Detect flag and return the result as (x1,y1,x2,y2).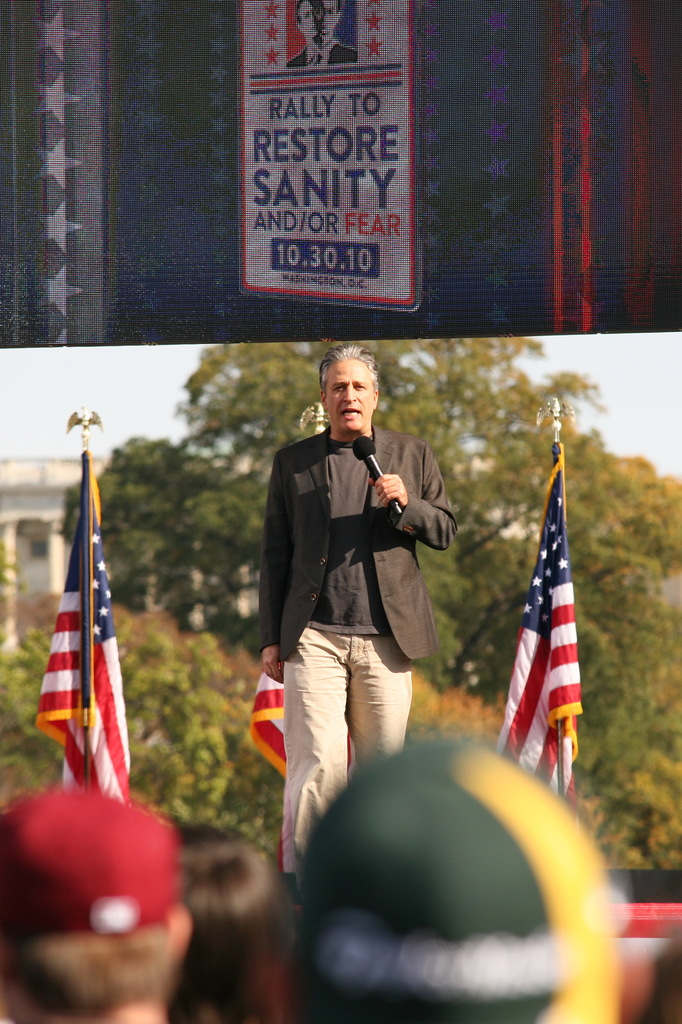
(254,666,343,876).
